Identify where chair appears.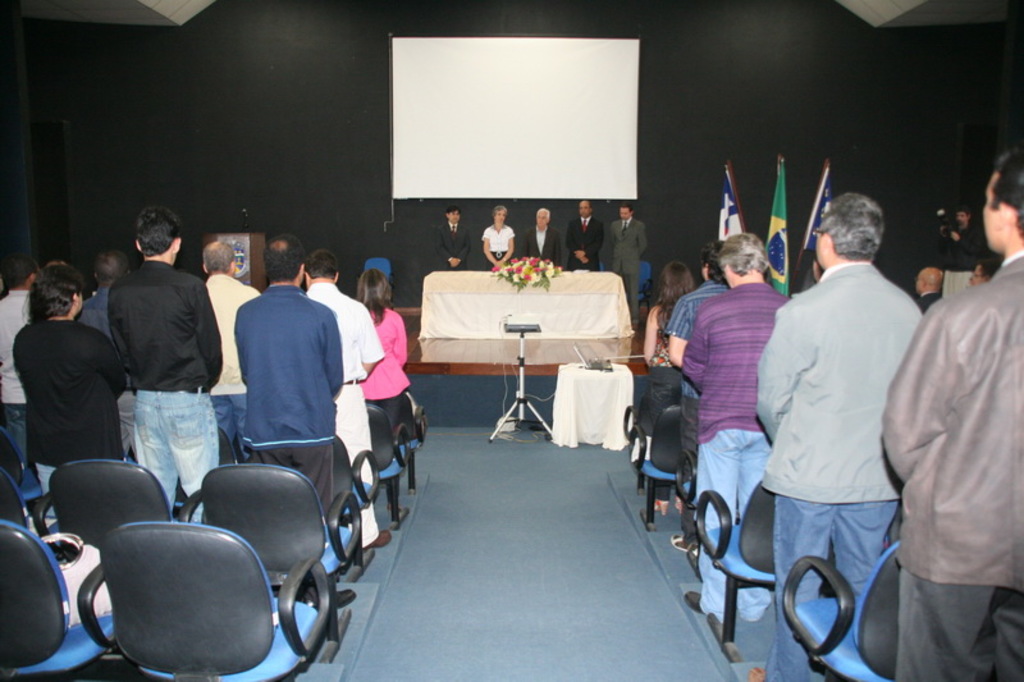
Appears at crop(196, 464, 361, 664).
